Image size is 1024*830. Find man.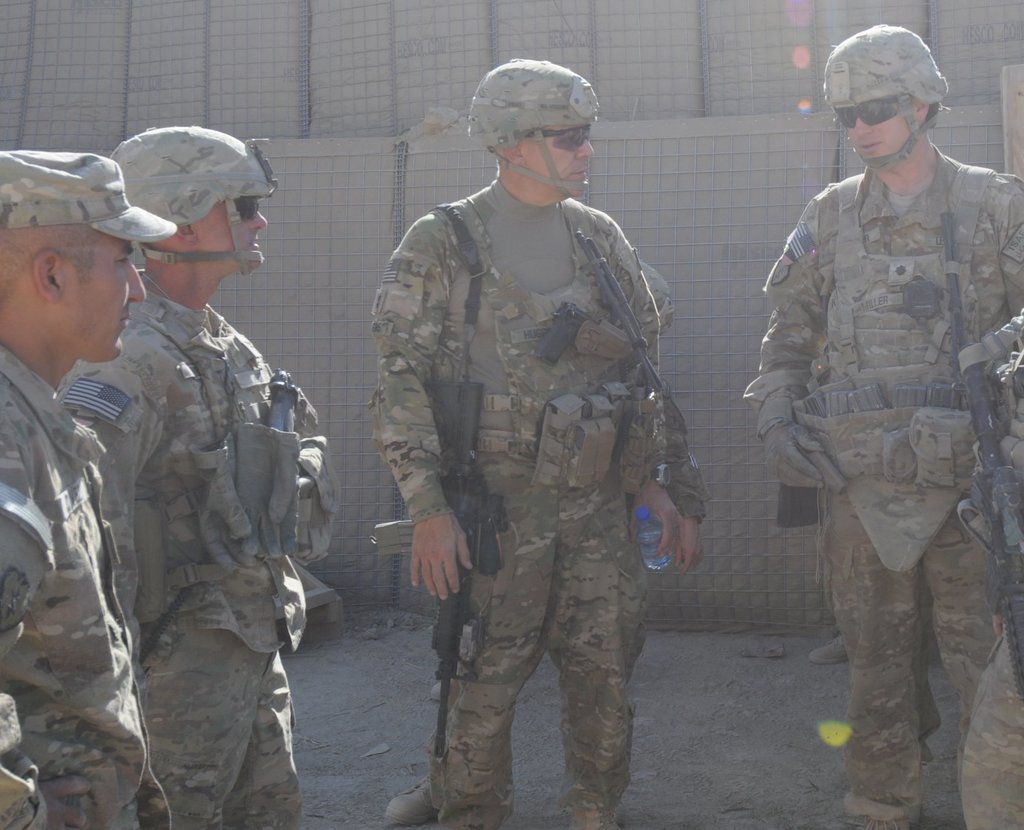
BBox(0, 151, 175, 829).
